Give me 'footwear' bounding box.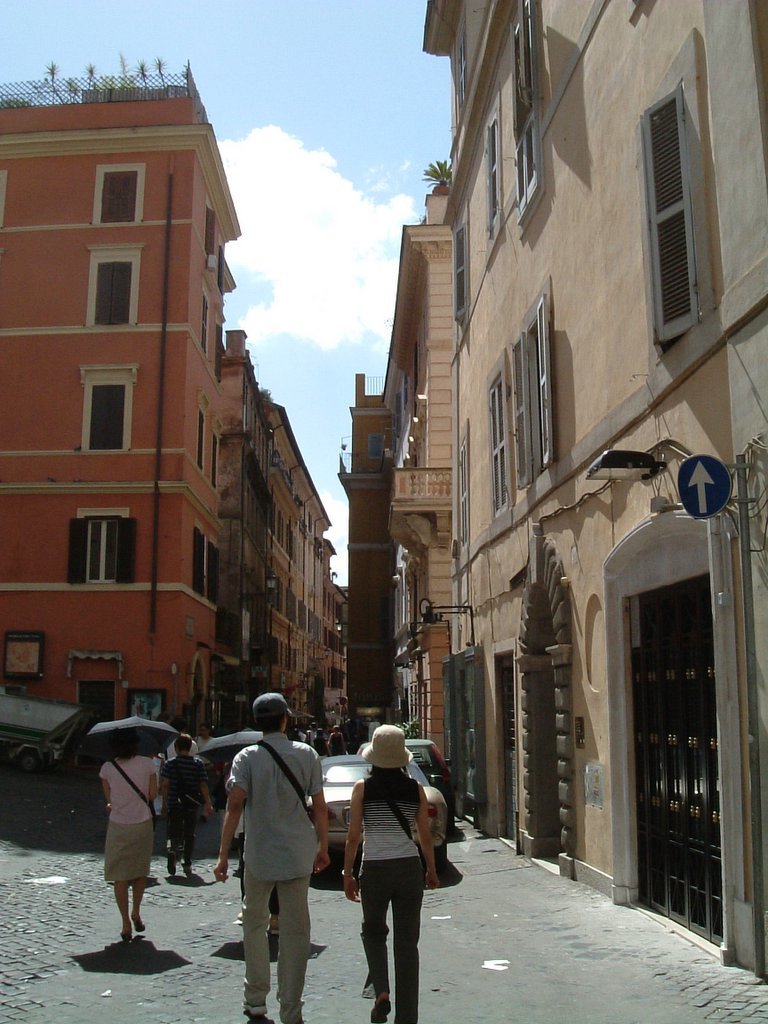
[left=234, top=914, right=245, bottom=924].
